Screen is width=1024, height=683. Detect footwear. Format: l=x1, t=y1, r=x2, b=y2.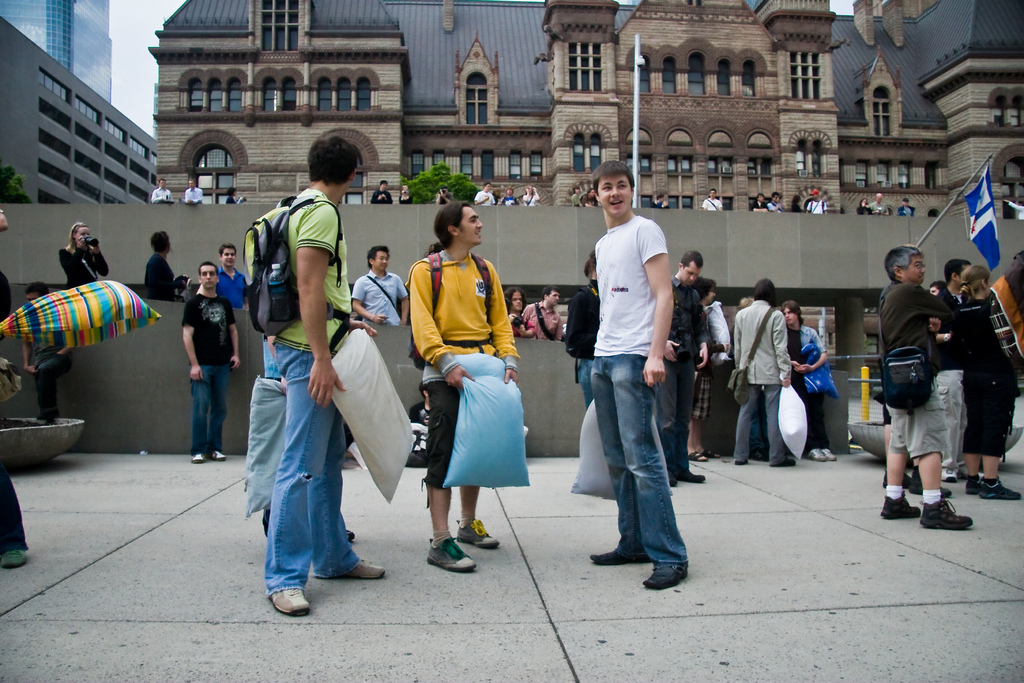
l=422, t=534, r=478, b=580.
